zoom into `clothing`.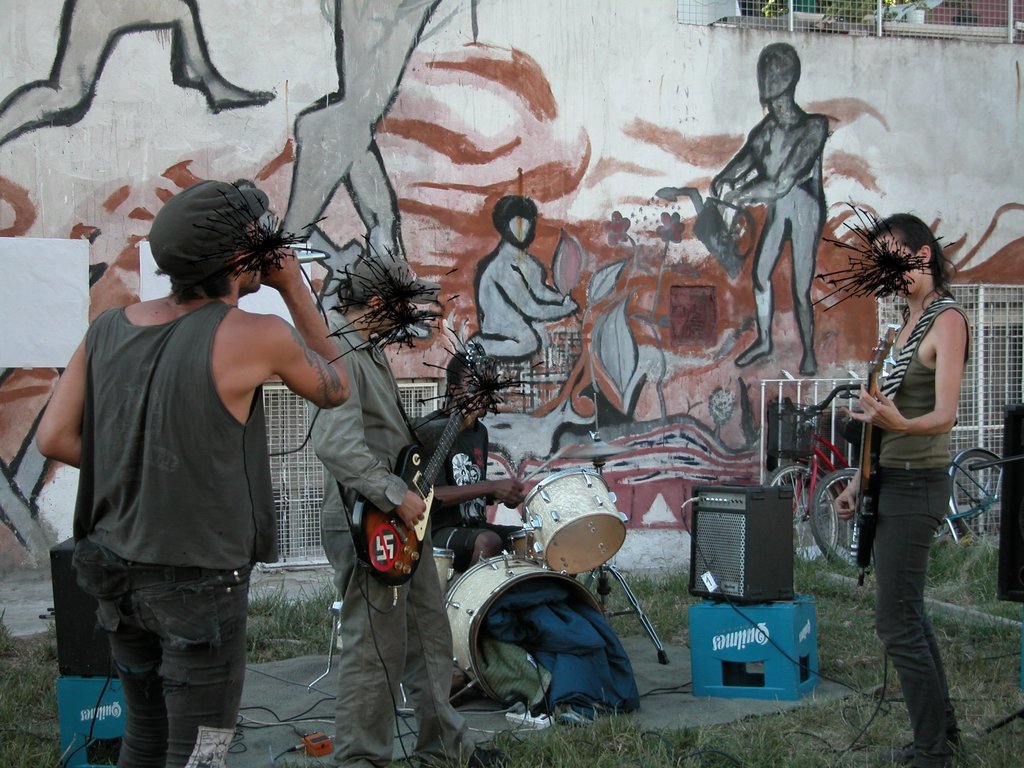
Zoom target: select_region(306, 308, 479, 767).
